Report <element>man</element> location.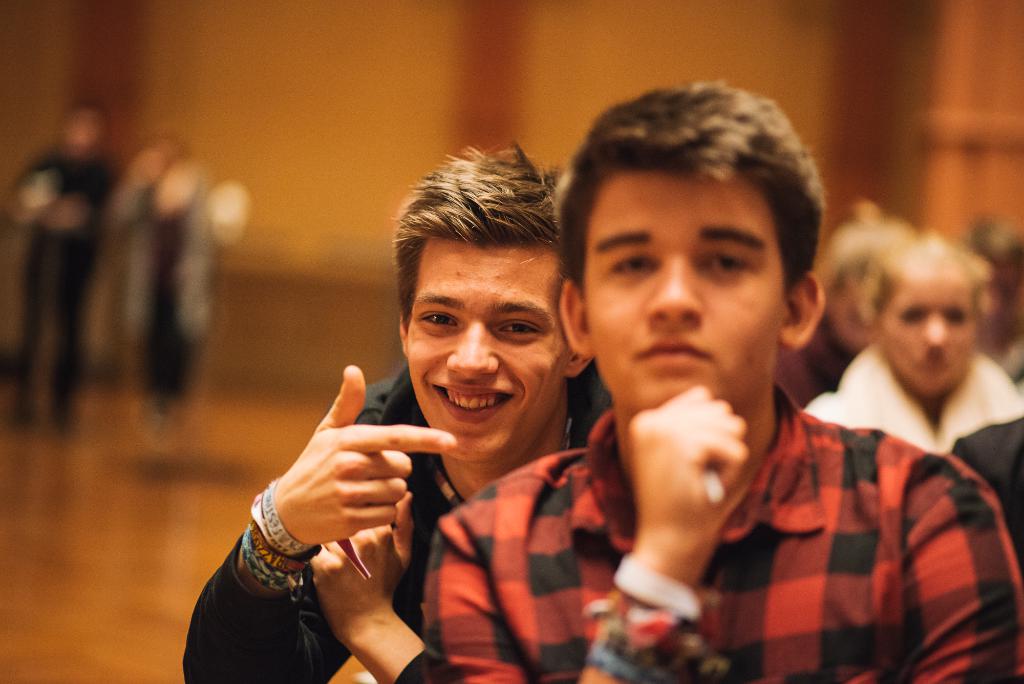
Report: l=224, t=165, r=662, b=674.
